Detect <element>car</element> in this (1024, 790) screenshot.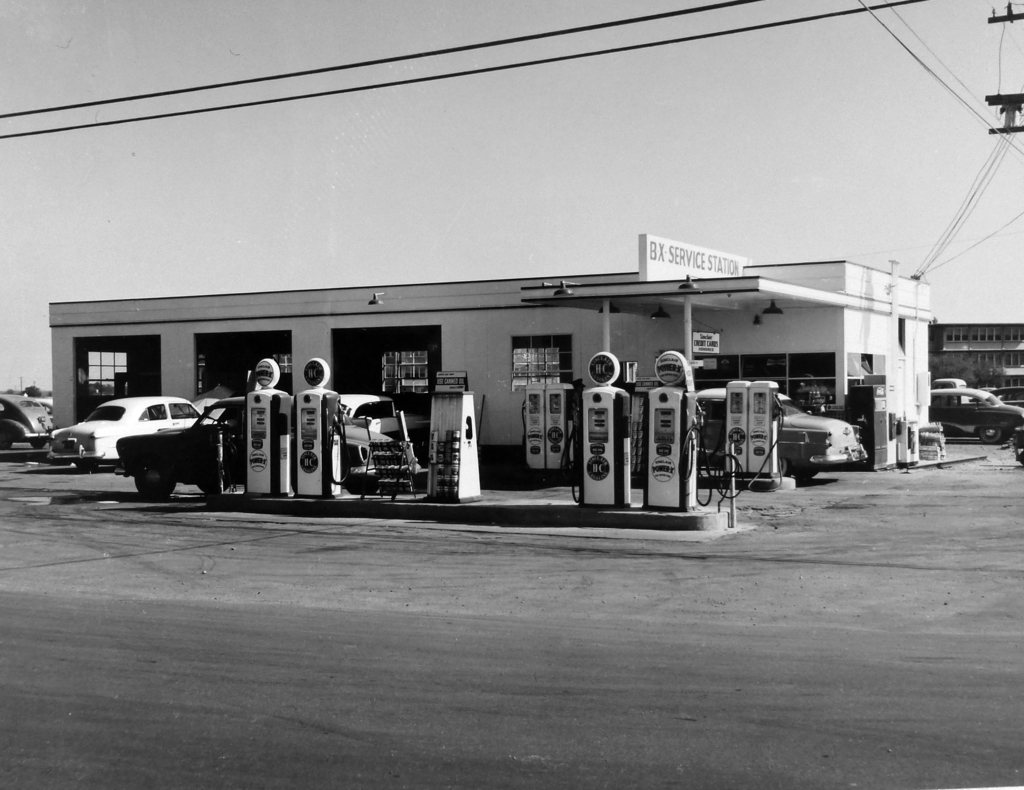
Detection: (1012,429,1023,462).
